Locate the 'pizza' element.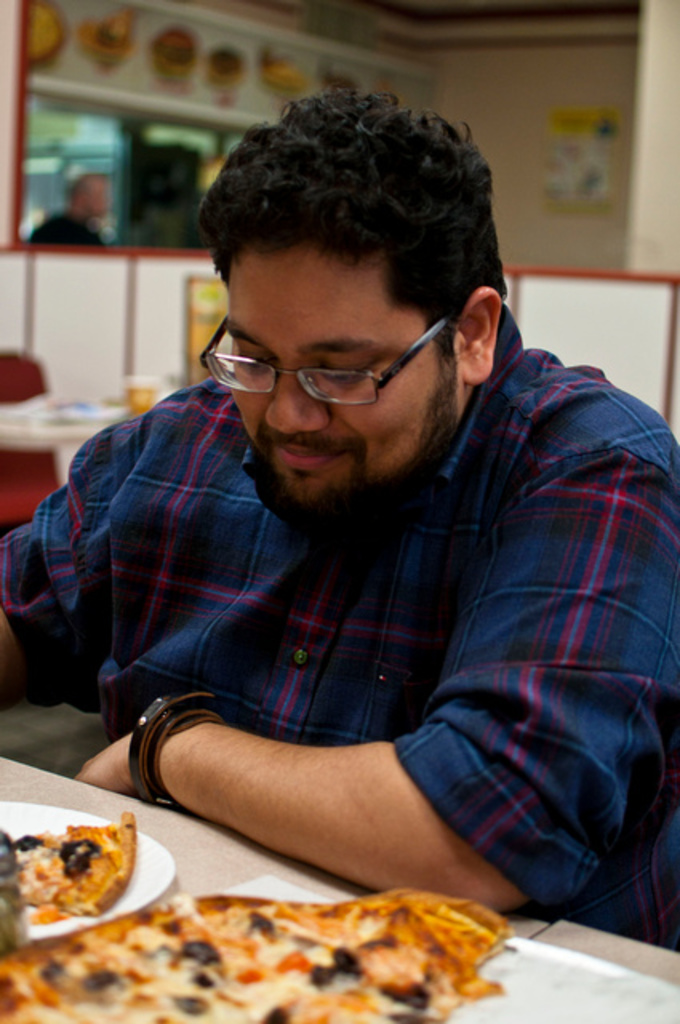
Element bbox: <bbox>37, 894, 506, 1014</bbox>.
